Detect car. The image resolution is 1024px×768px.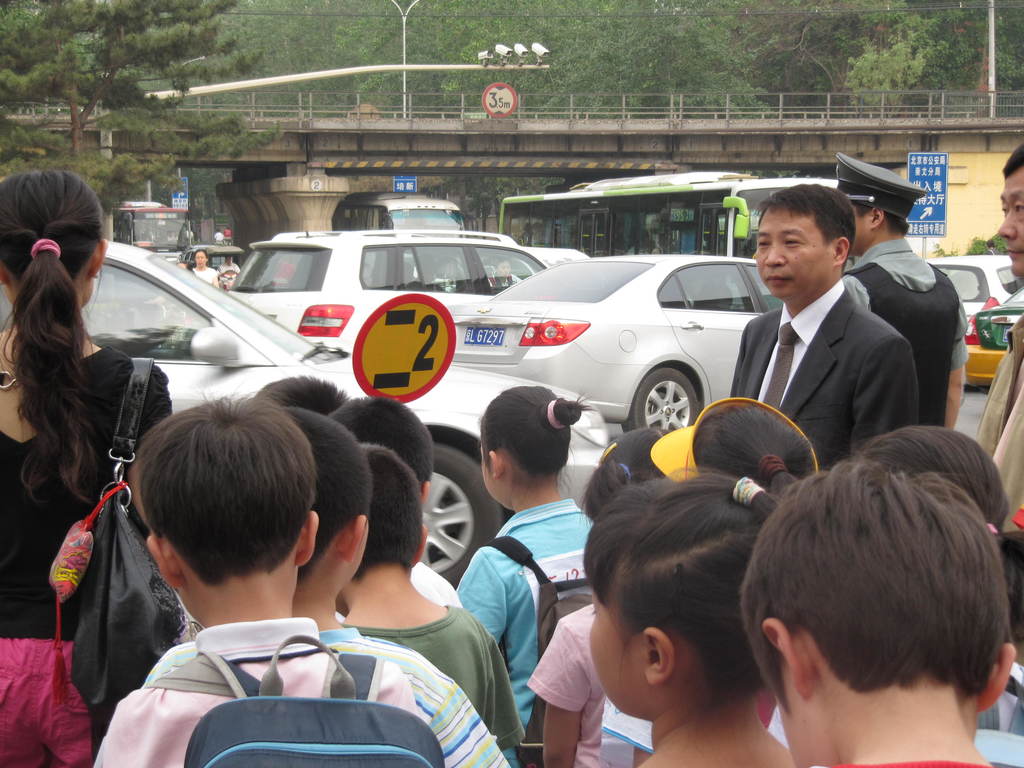
<region>924, 252, 1023, 312</region>.
